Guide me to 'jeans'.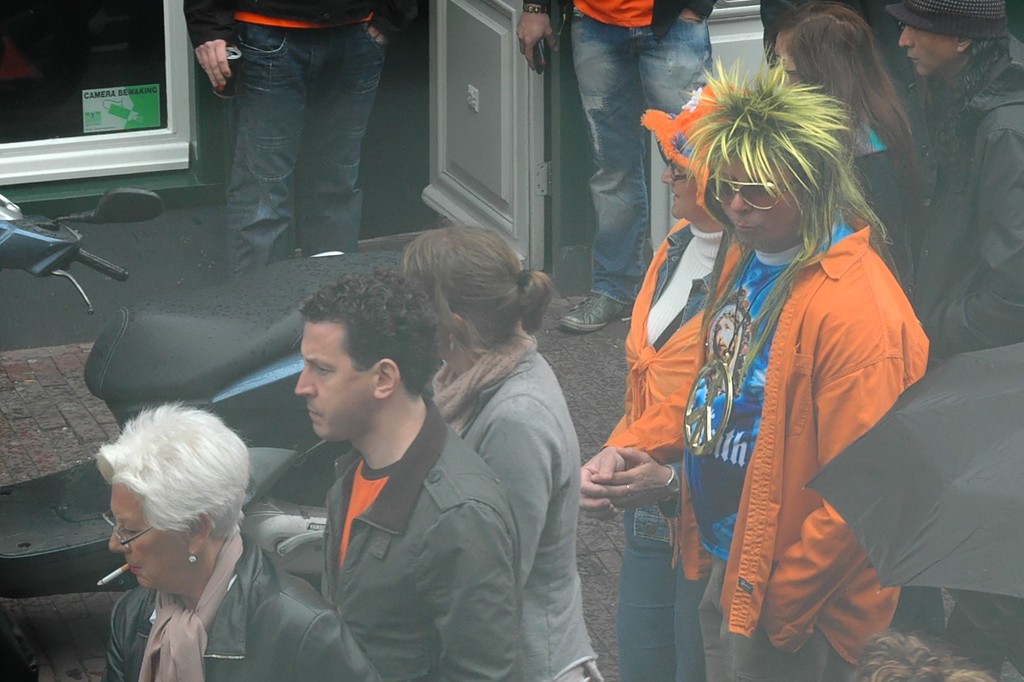
Guidance: (187,10,406,270).
